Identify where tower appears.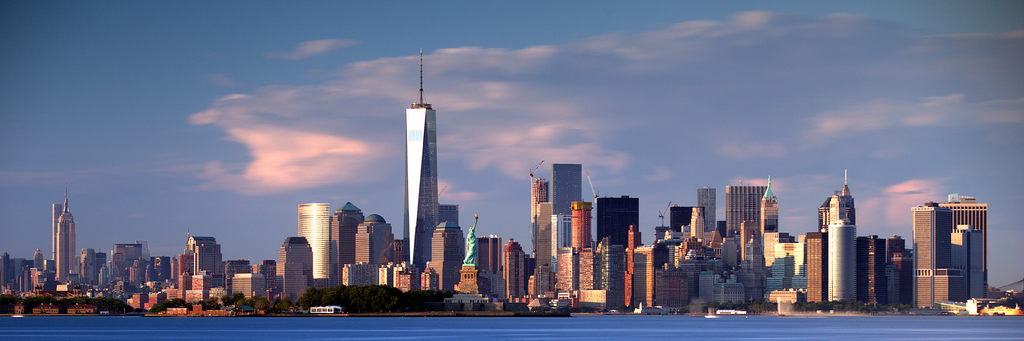
Appears at x1=52, y1=189, x2=74, y2=285.
